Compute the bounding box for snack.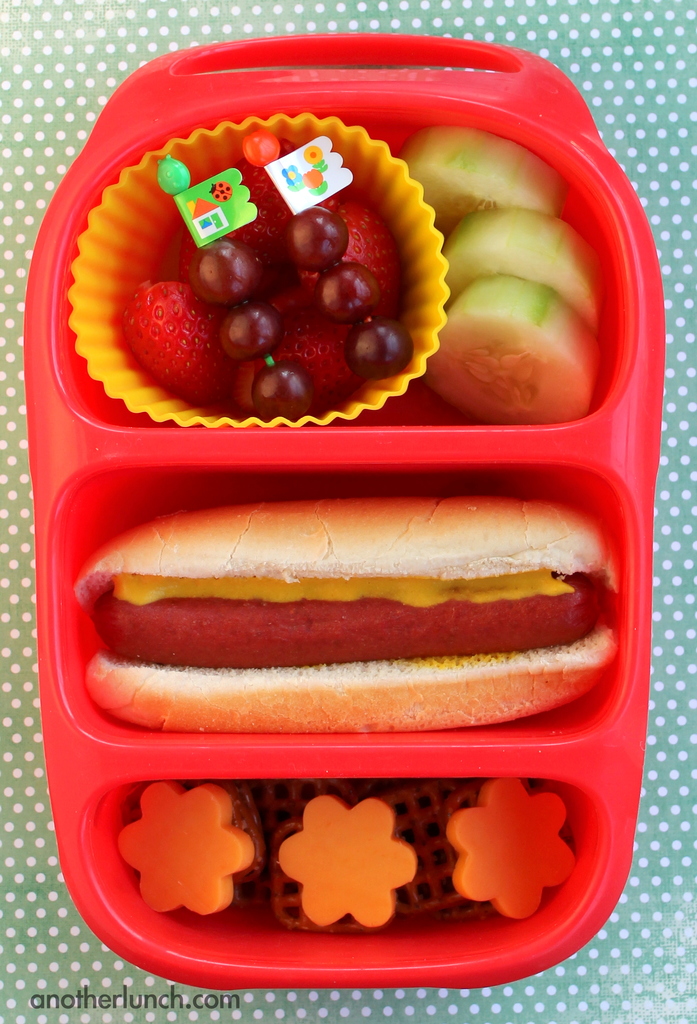
select_region(444, 776, 579, 922).
